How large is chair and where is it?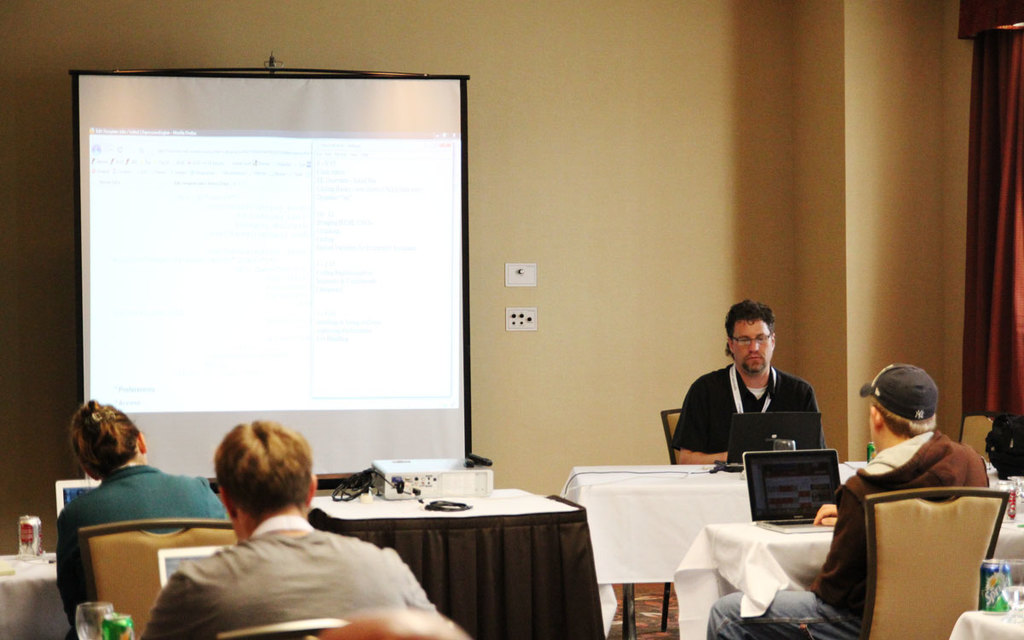
Bounding box: [x1=824, y1=472, x2=1022, y2=634].
